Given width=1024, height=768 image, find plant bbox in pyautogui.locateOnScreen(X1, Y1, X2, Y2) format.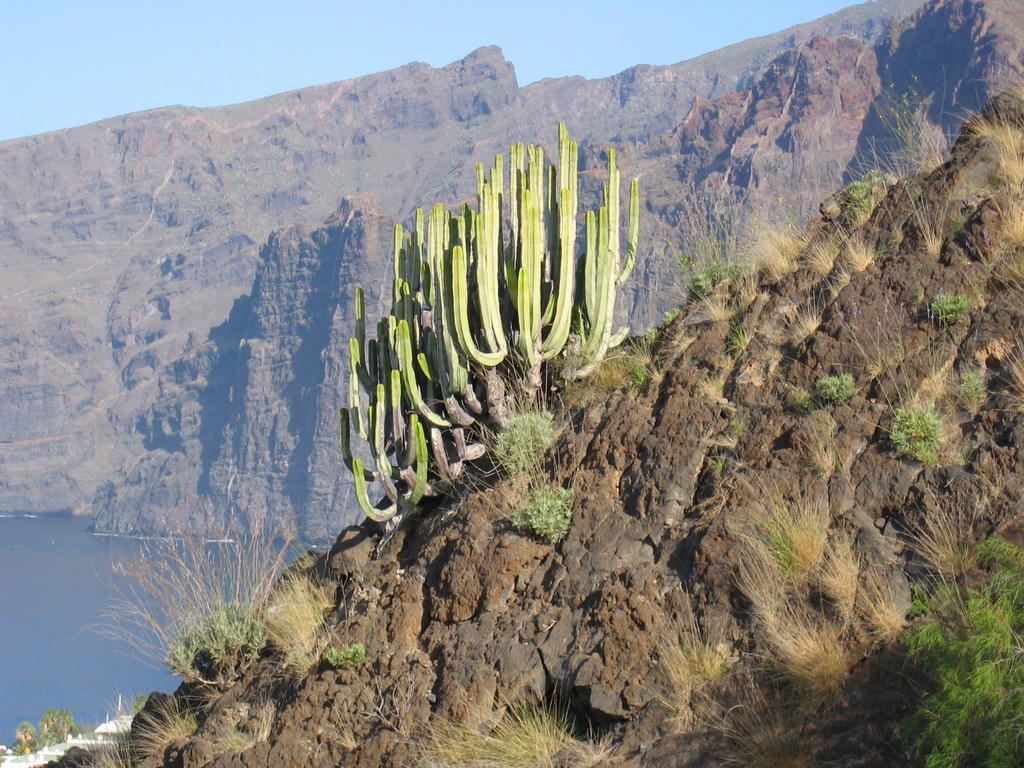
pyautogui.locateOnScreen(27, 708, 92, 742).
